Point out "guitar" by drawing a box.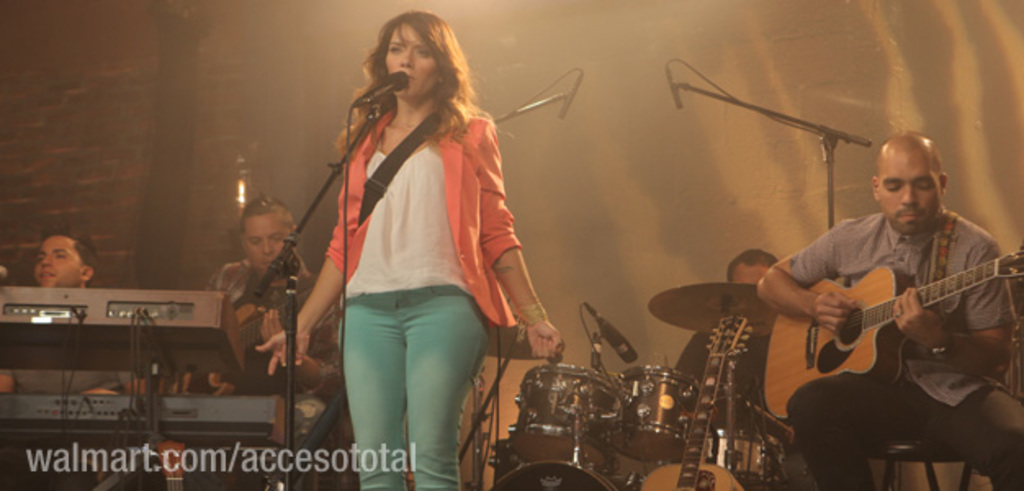
(left=761, top=241, right=1022, bottom=426).
